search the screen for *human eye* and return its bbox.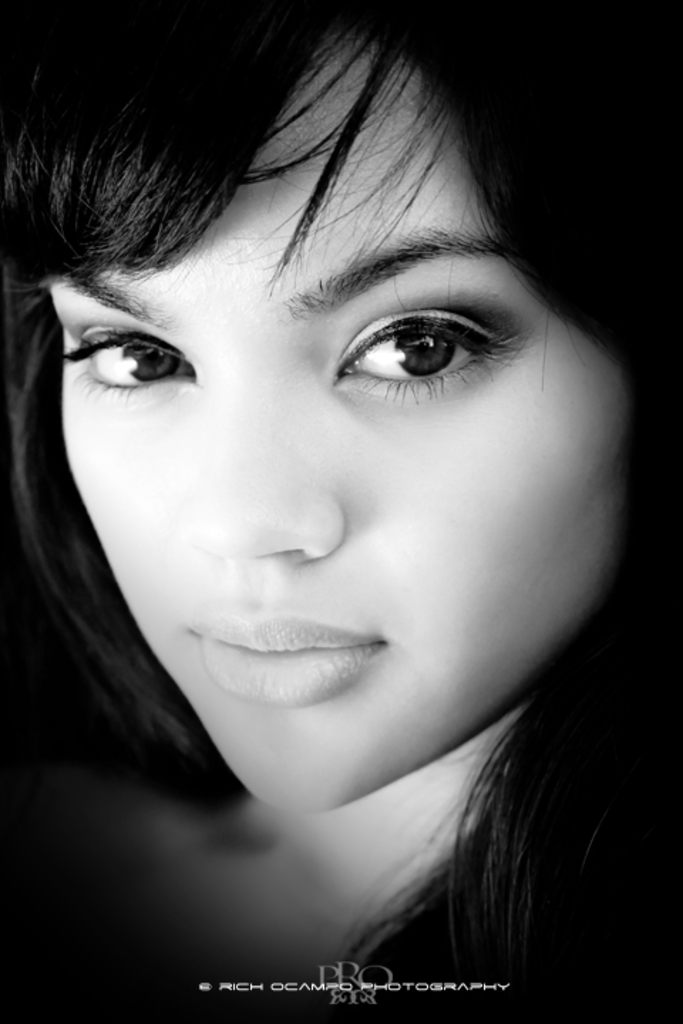
Found: bbox(63, 309, 198, 405).
